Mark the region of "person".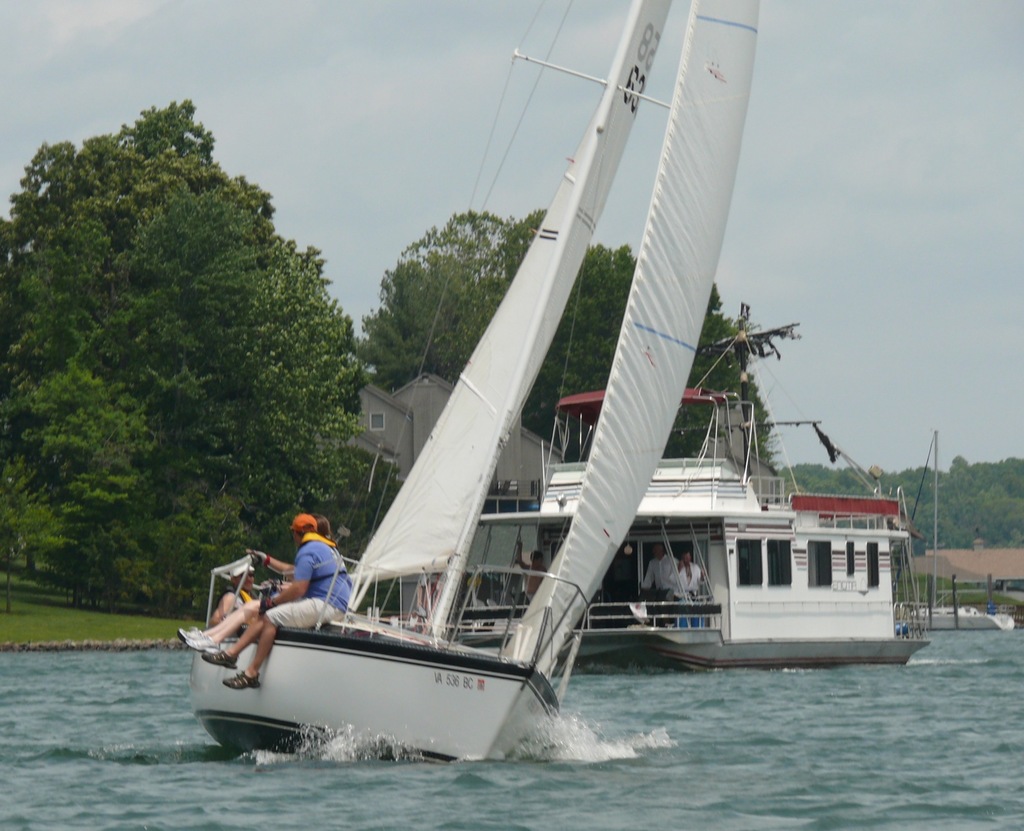
Region: locate(634, 537, 677, 603).
